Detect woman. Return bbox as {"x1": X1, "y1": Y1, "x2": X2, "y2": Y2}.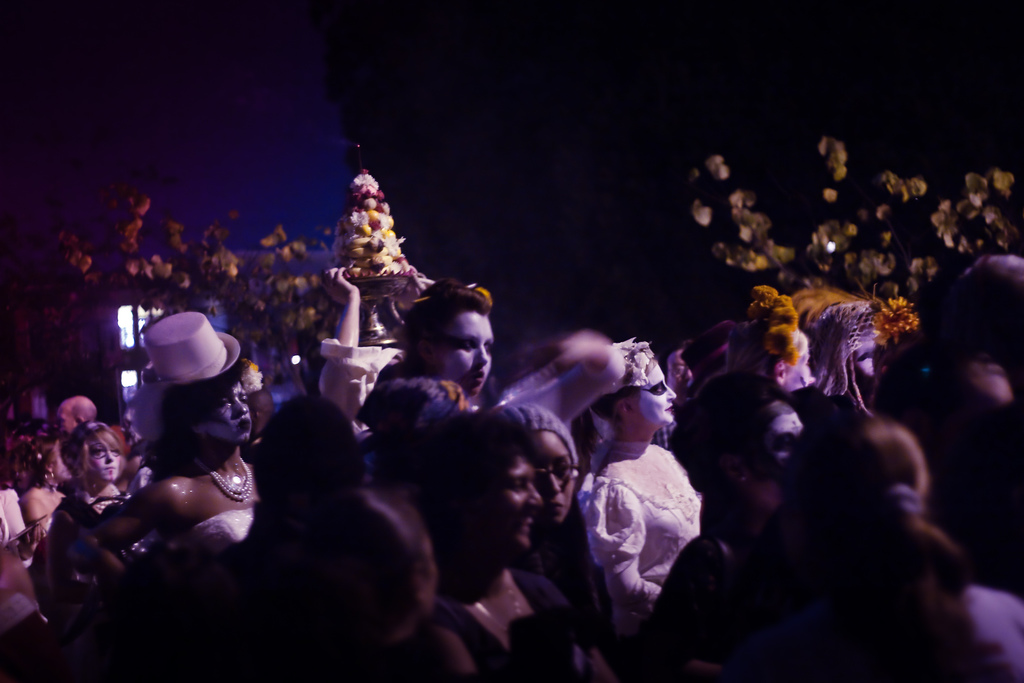
{"x1": 314, "y1": 261, "x2": 500, "y2": 457}.
